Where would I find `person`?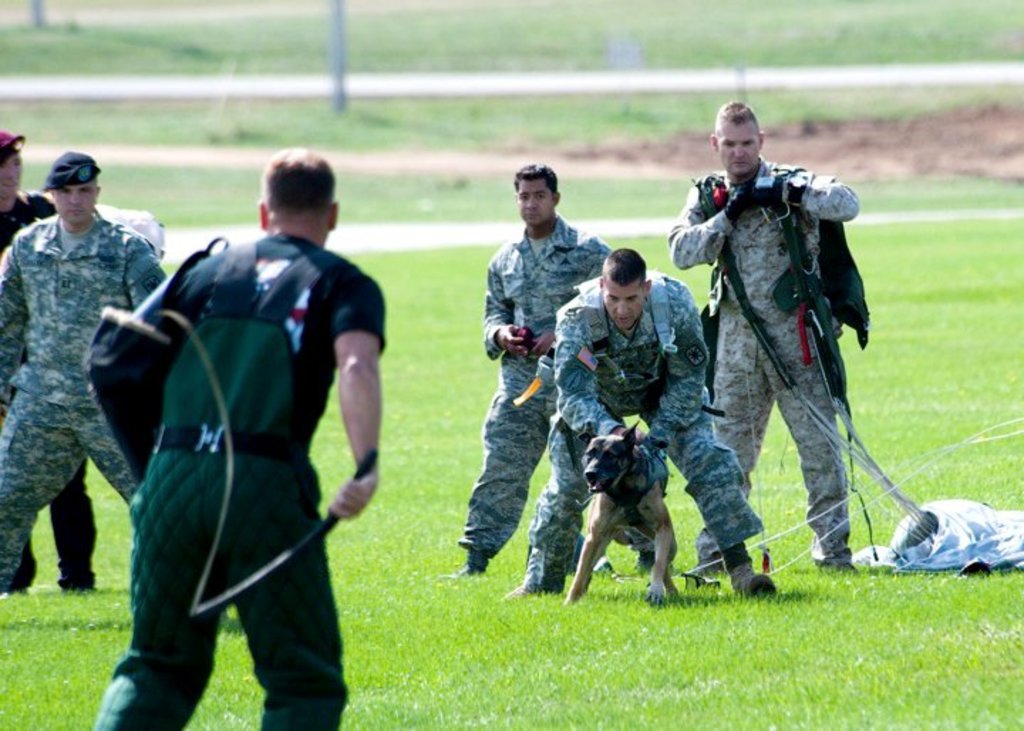
At <region>442, 166, 619, 586</region>.
